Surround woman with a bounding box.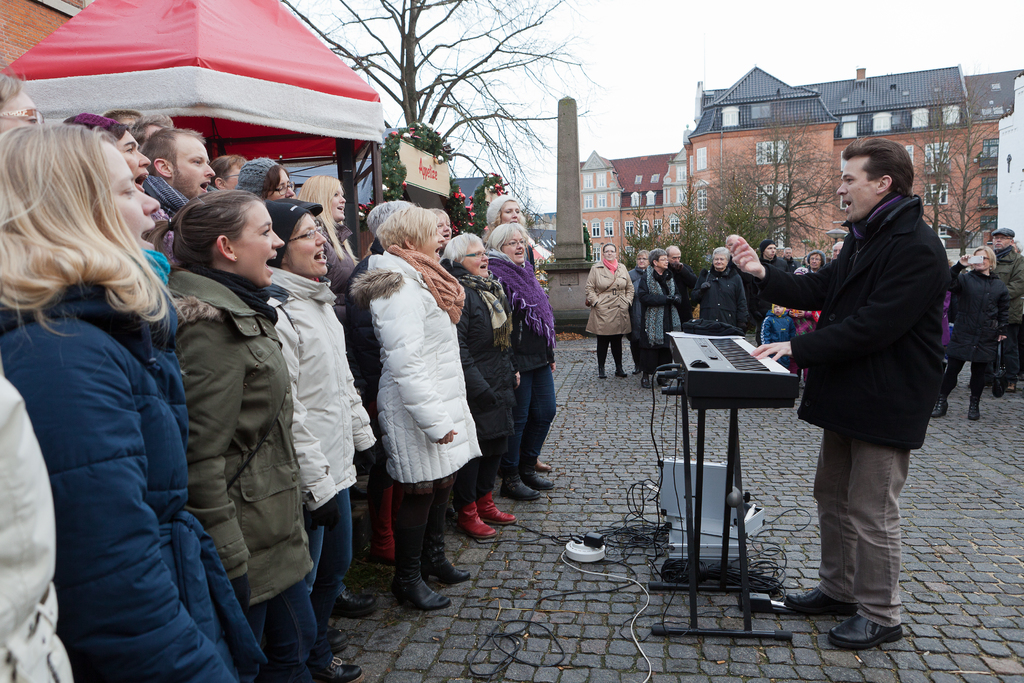
(x1=932, y1=243, x2=1012, y2=423).
